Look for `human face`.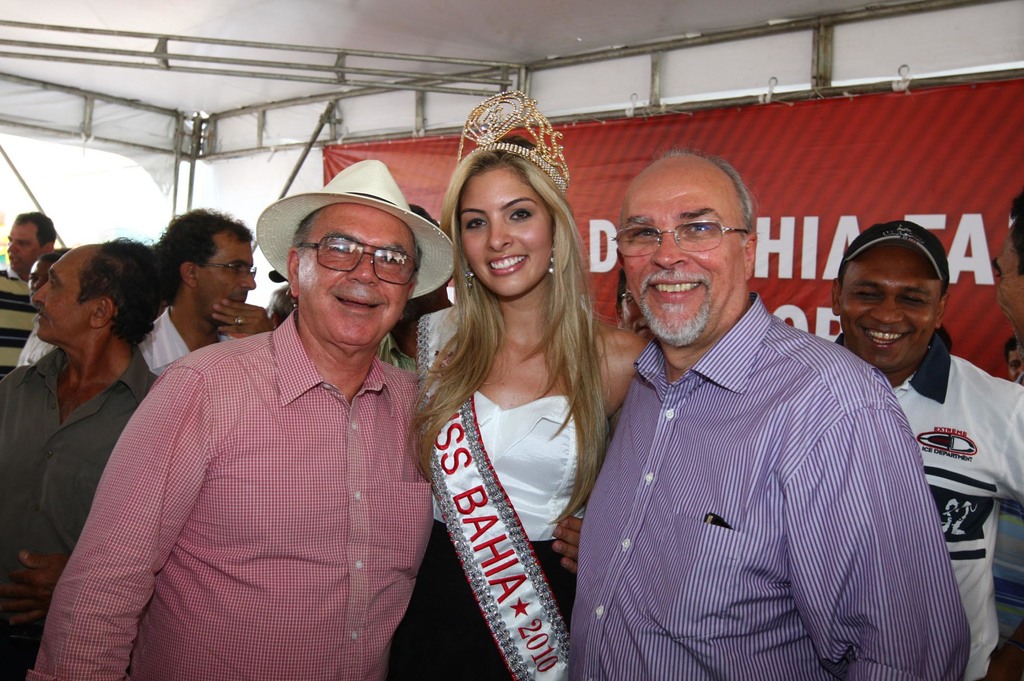
Found: [5,224,41,270].
